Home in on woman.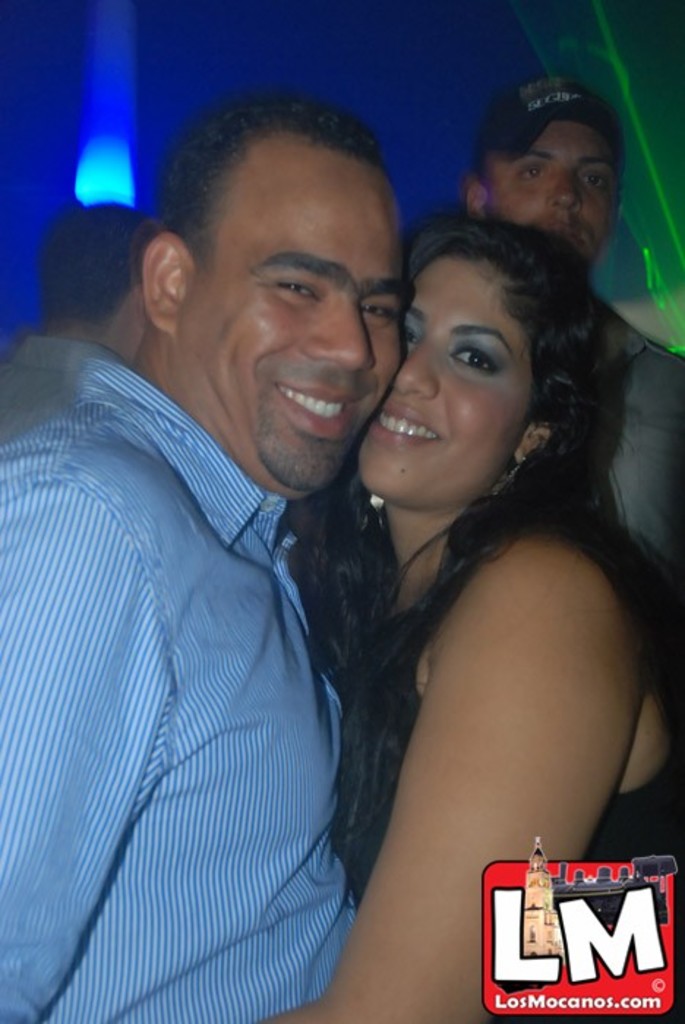
Homed in at bbox=(233, 127, 654, 998).
